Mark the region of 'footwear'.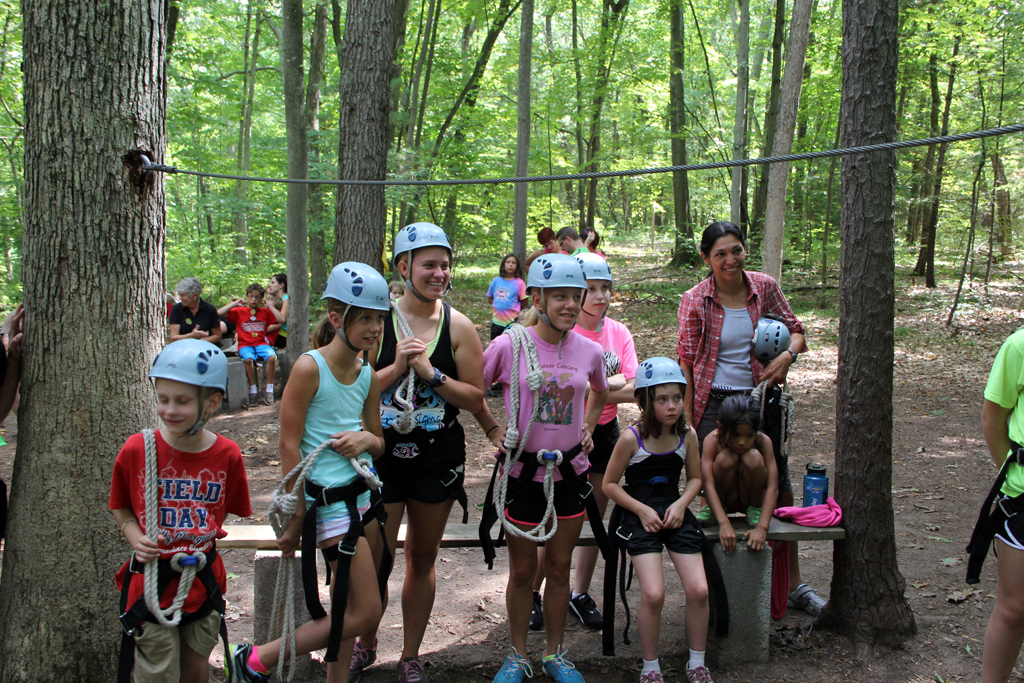
Region: l=400, t=655, r=425, b=682.
